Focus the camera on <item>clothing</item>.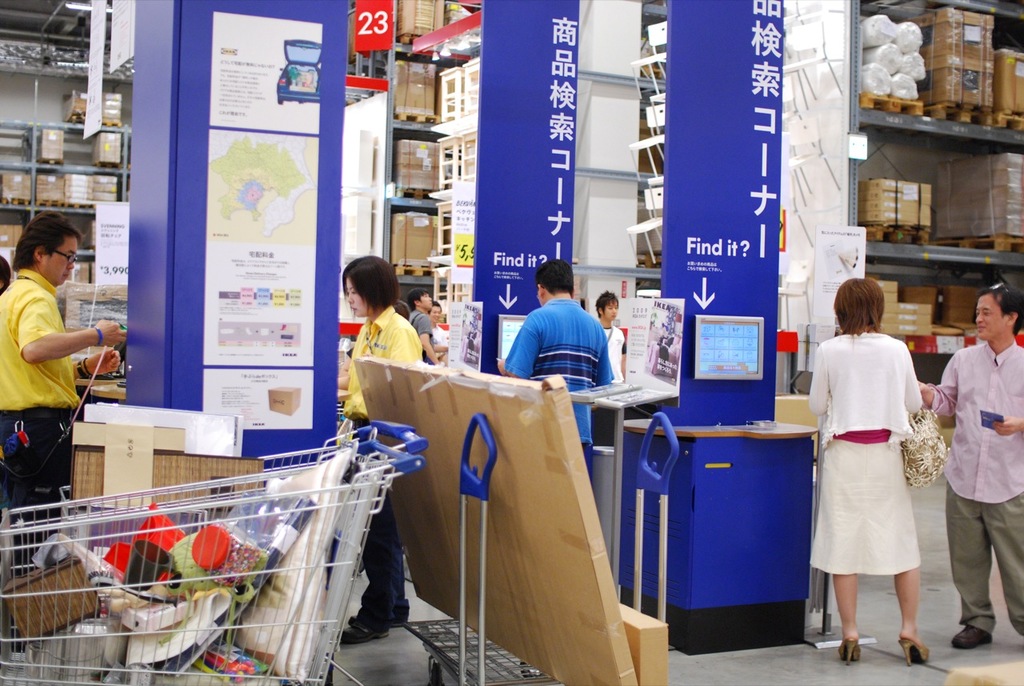
Focus region: {"left": 926, "top": 340, "right": 1023, "bottom": 633}.
